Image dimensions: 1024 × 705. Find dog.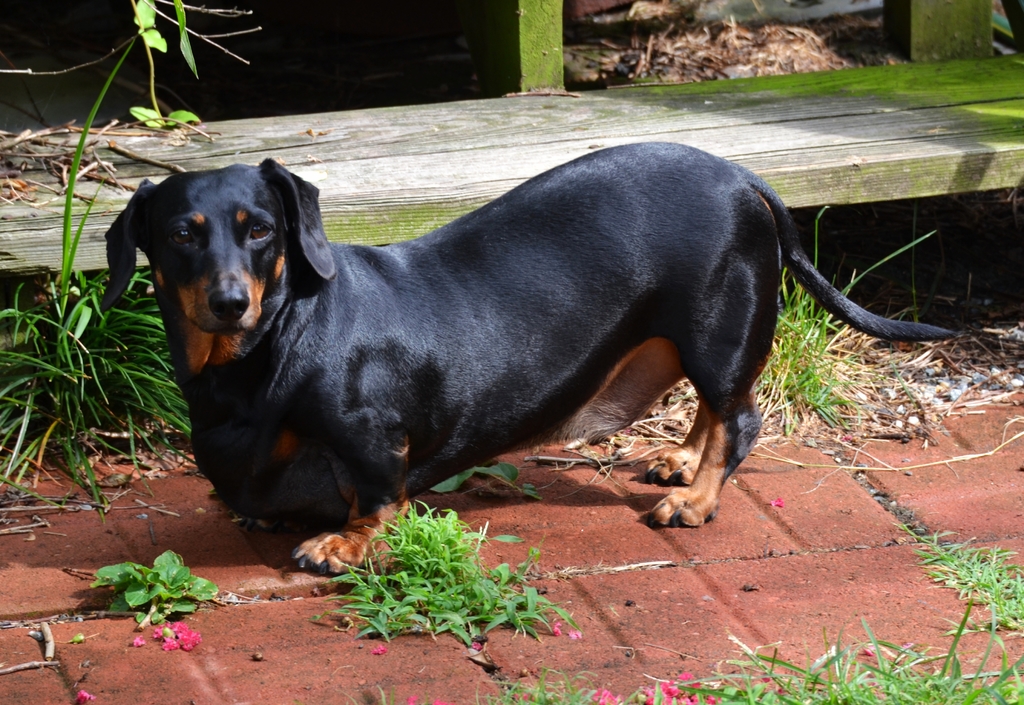
l=94, t=140, r=959, b=578.
